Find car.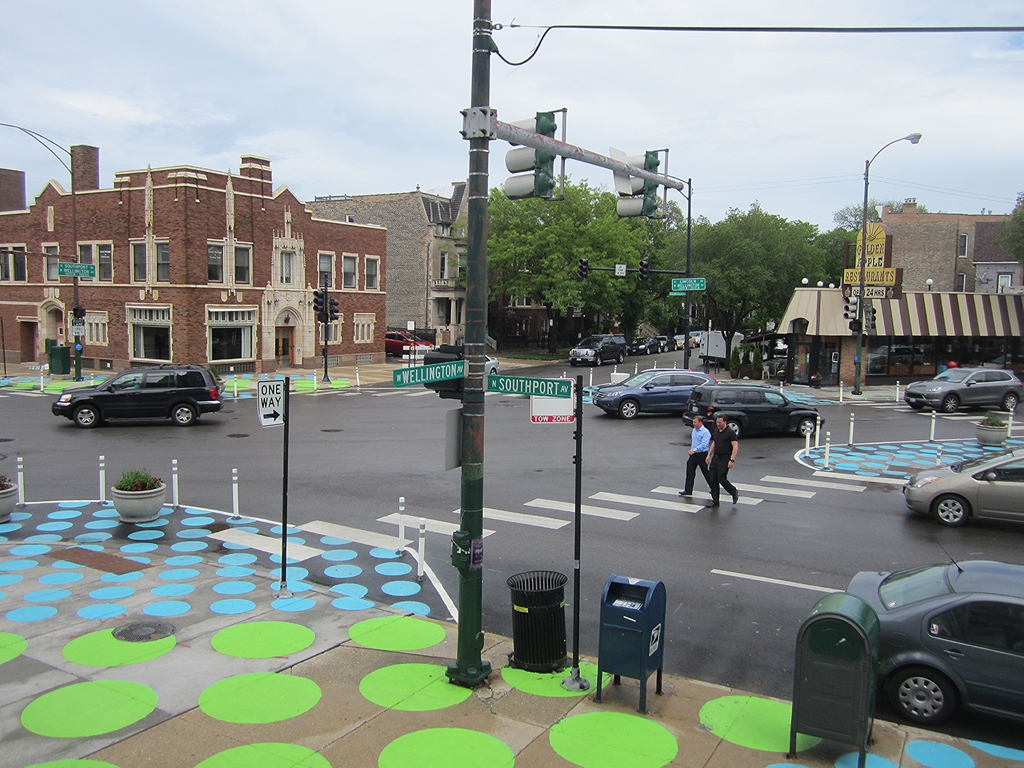
(left=597, top=365, right=716, bottom=419).
